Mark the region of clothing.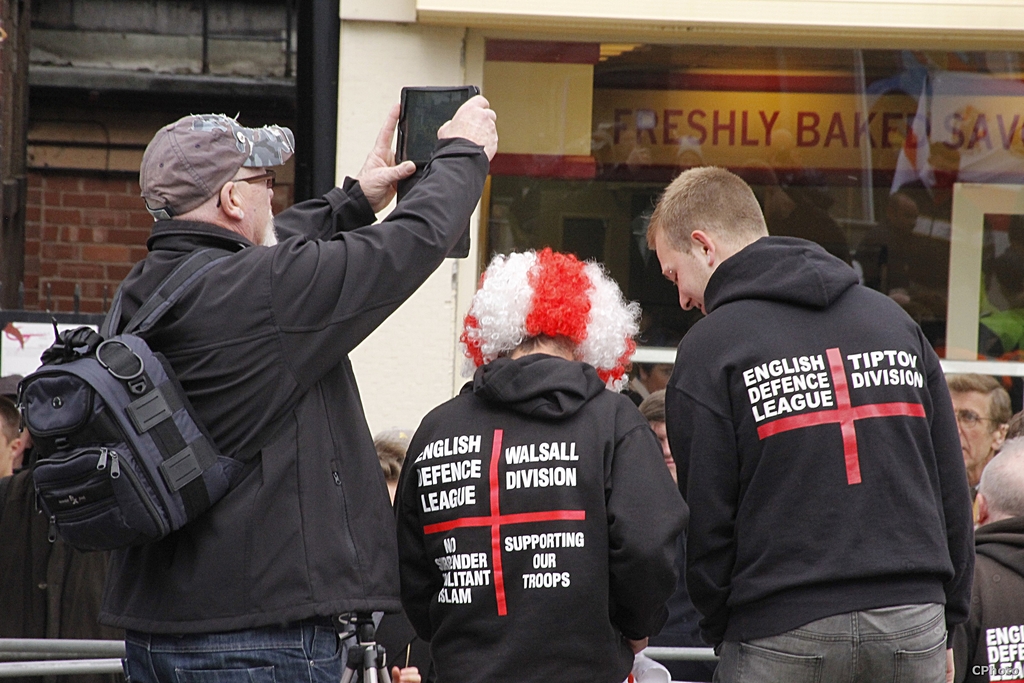
Region: crop(124, 607, 337, 682).
